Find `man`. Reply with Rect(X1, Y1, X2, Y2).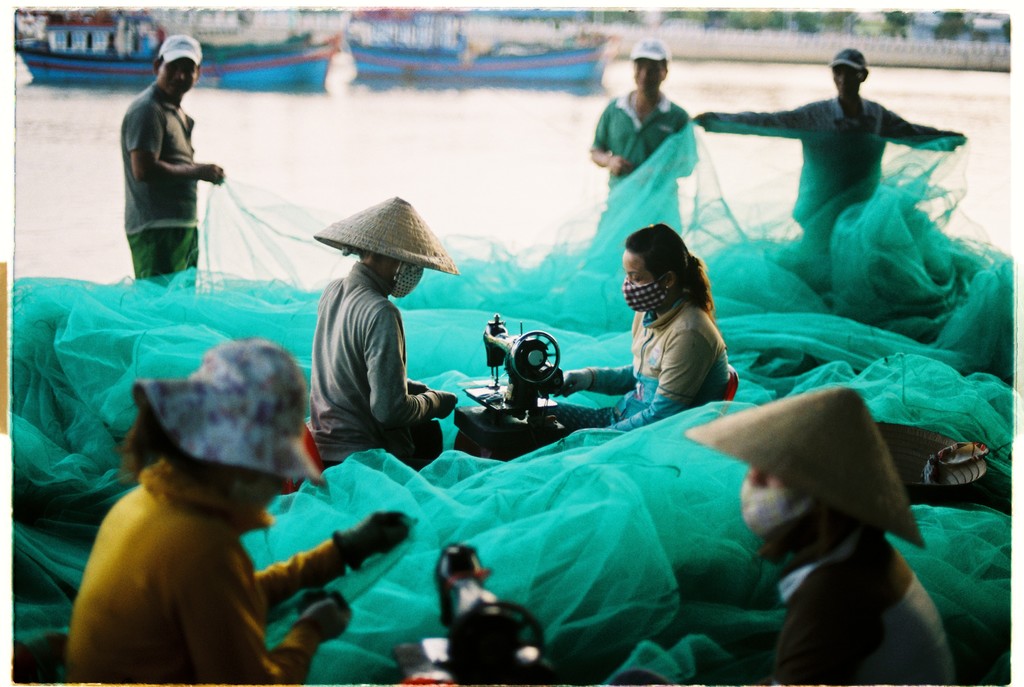
Rect(118, 33, 225, 291).
